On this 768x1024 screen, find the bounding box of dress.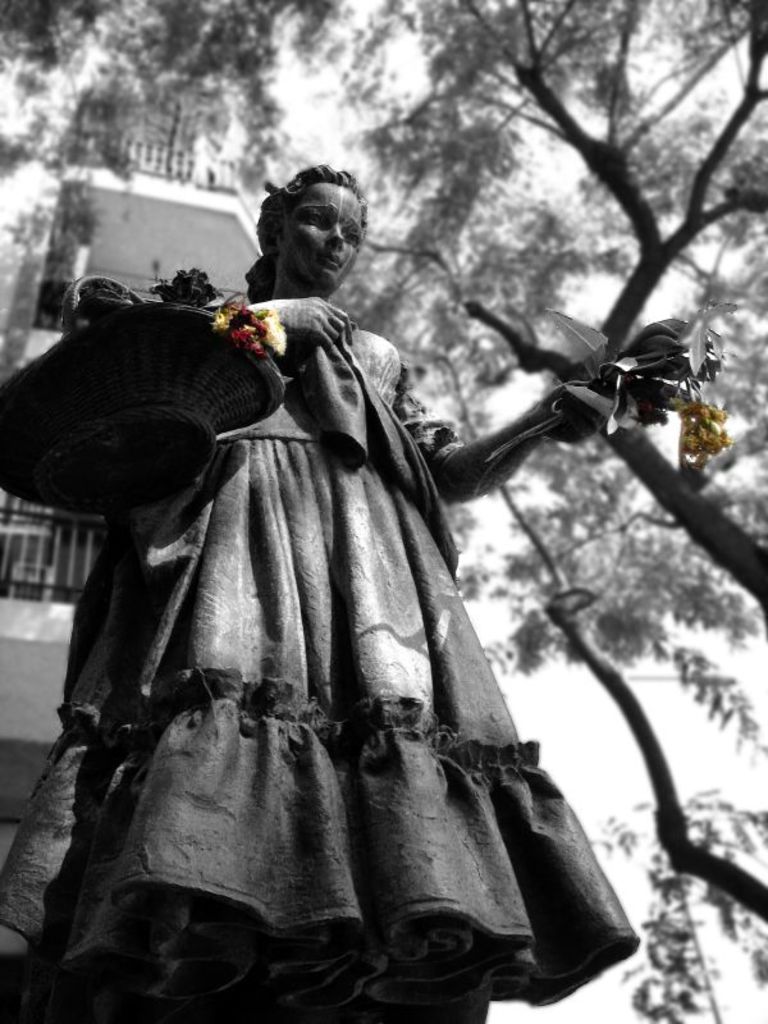
Bounding box: locate(0, 298, 639, 1023).
